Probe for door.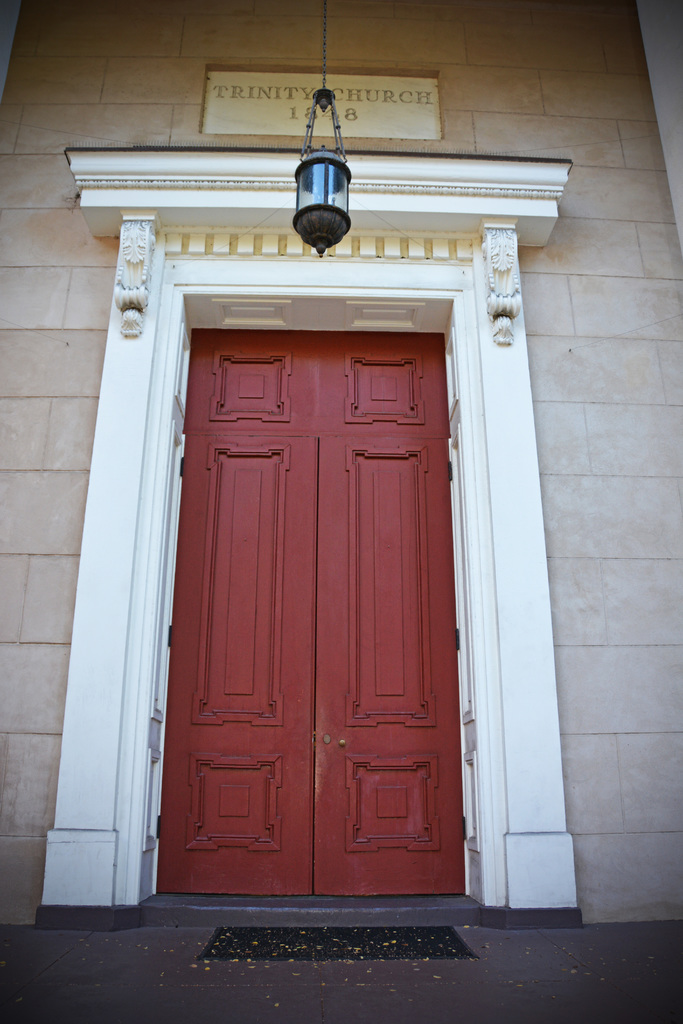
Probe result: 154:335:468:902.
